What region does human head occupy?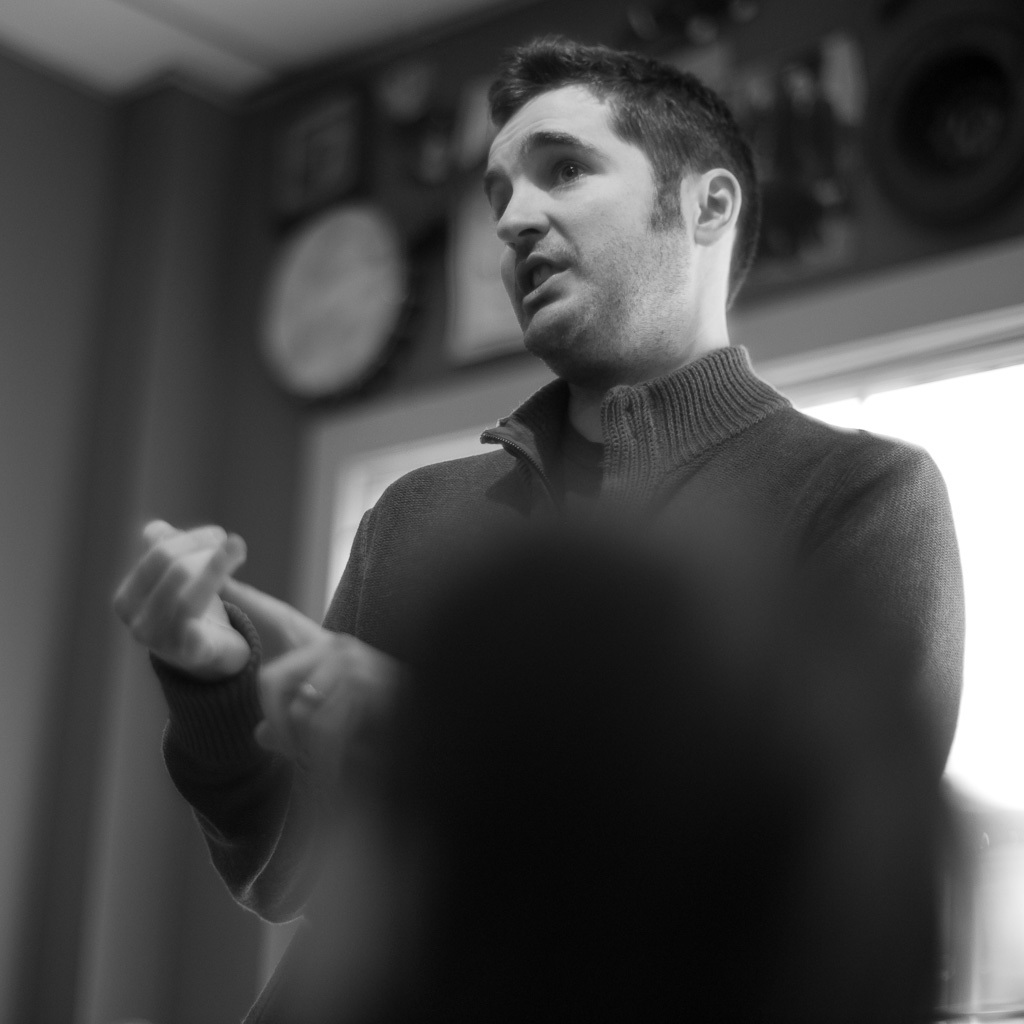
x1=479, y1=38, x2=778, y2=359.
